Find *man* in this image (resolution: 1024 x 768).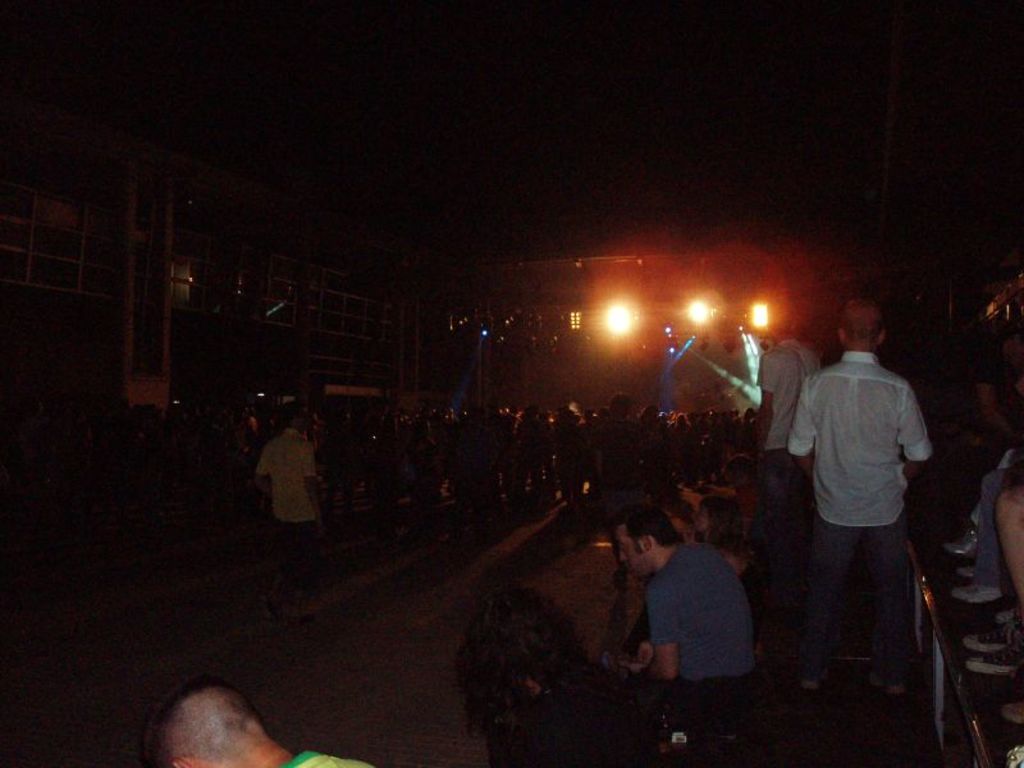
left=772, top=291, right=947, bottom=717.
